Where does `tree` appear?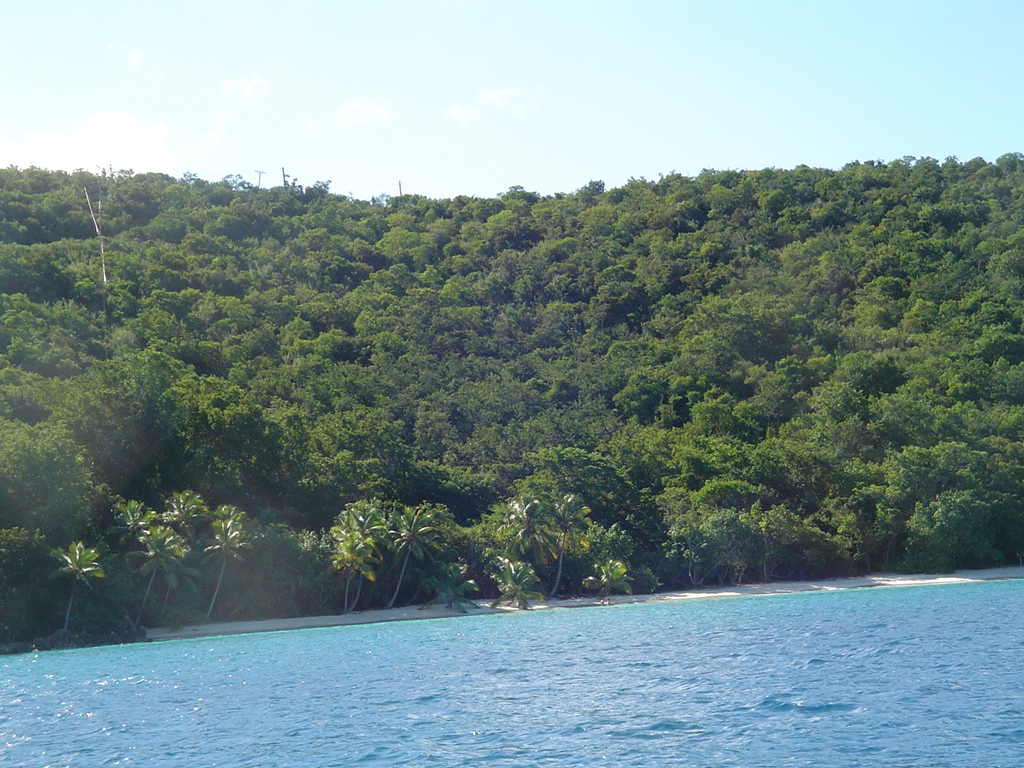
Appears at [132, 524, 184, 618].
